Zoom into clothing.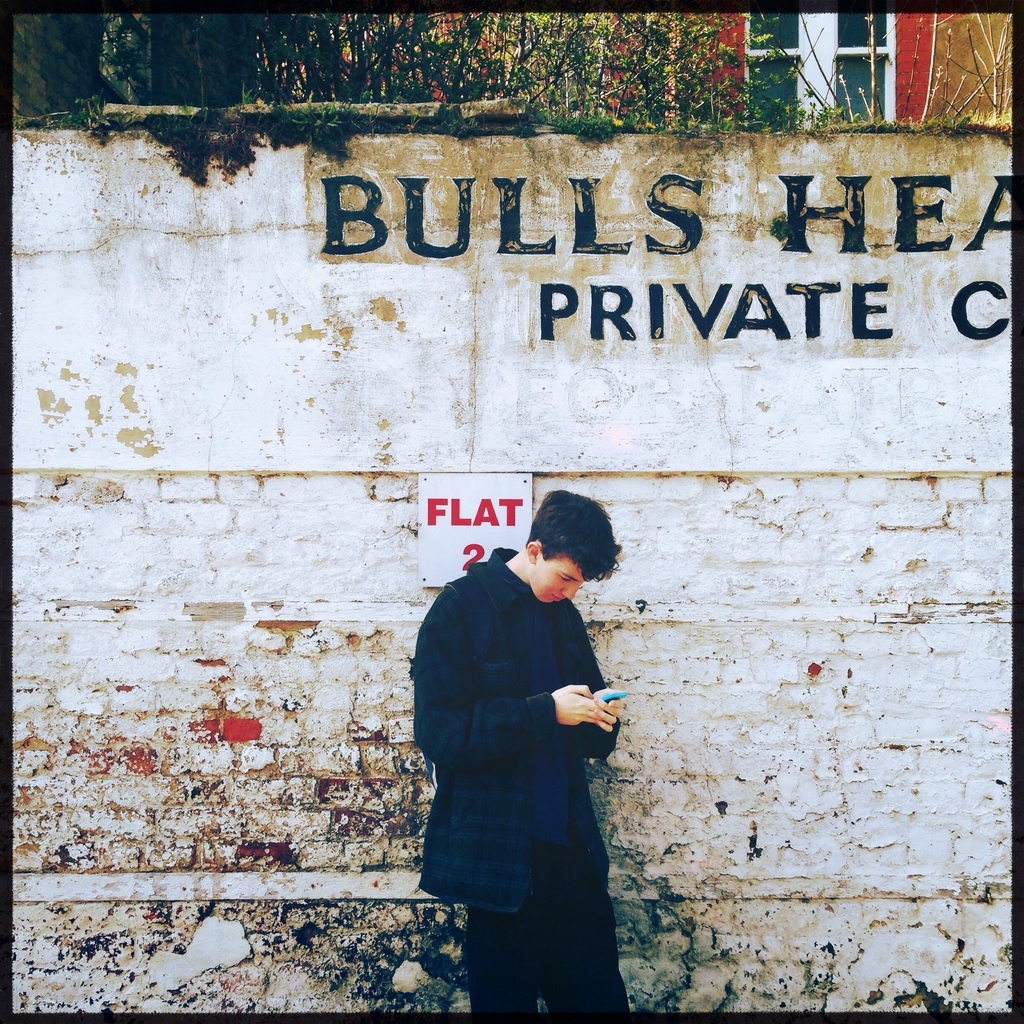
Zoom target: l=410, t=542, r=646, b=948.
